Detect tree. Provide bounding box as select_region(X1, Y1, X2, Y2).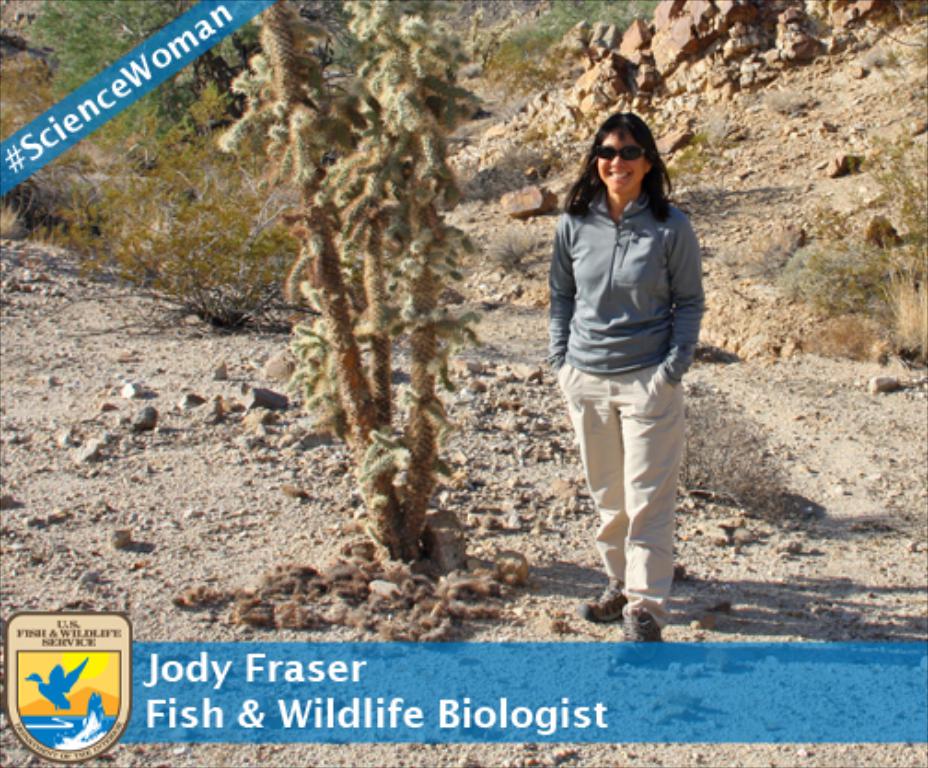
select_region(22, 0, 252, 230).
